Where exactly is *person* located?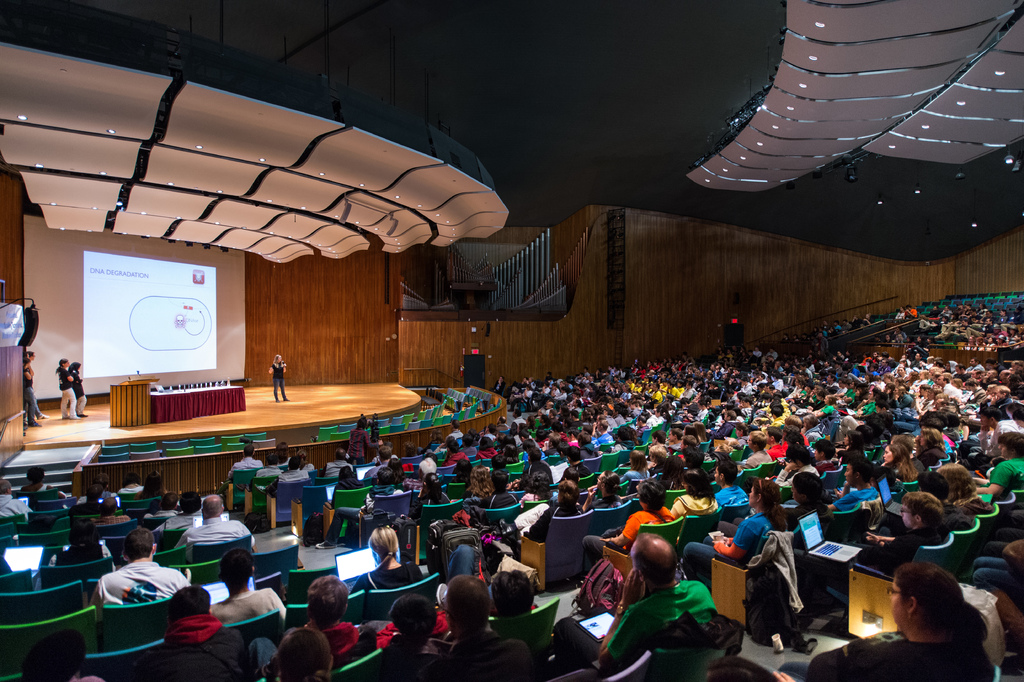
Its bounding box is locate(266, 355, 289, 401).
